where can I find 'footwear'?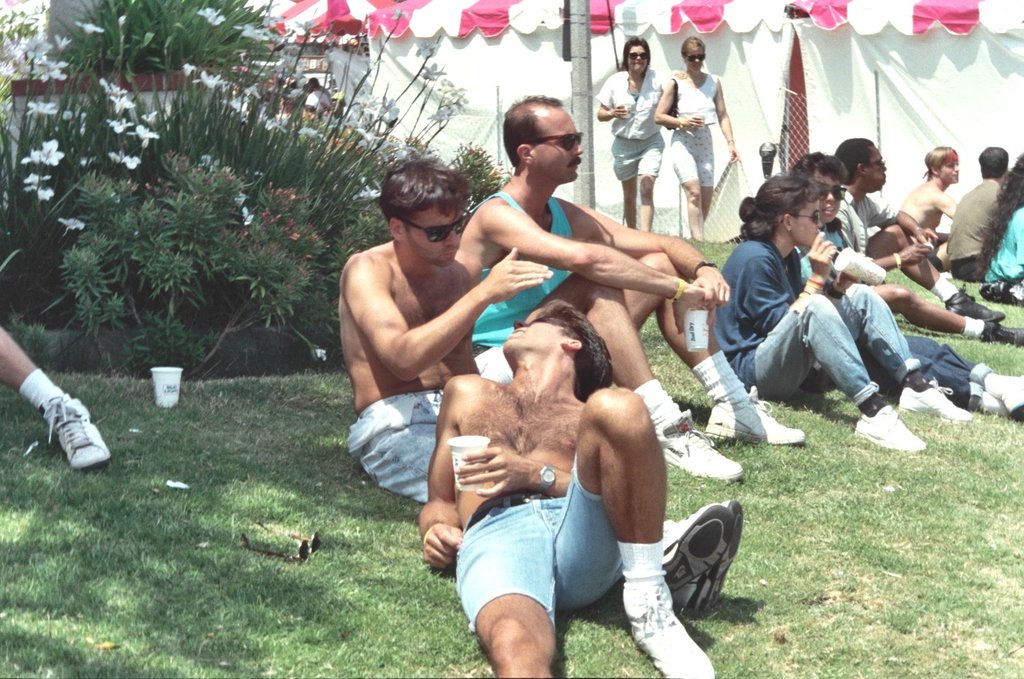
You can find it at select_region(644, 489, 725, 626).
